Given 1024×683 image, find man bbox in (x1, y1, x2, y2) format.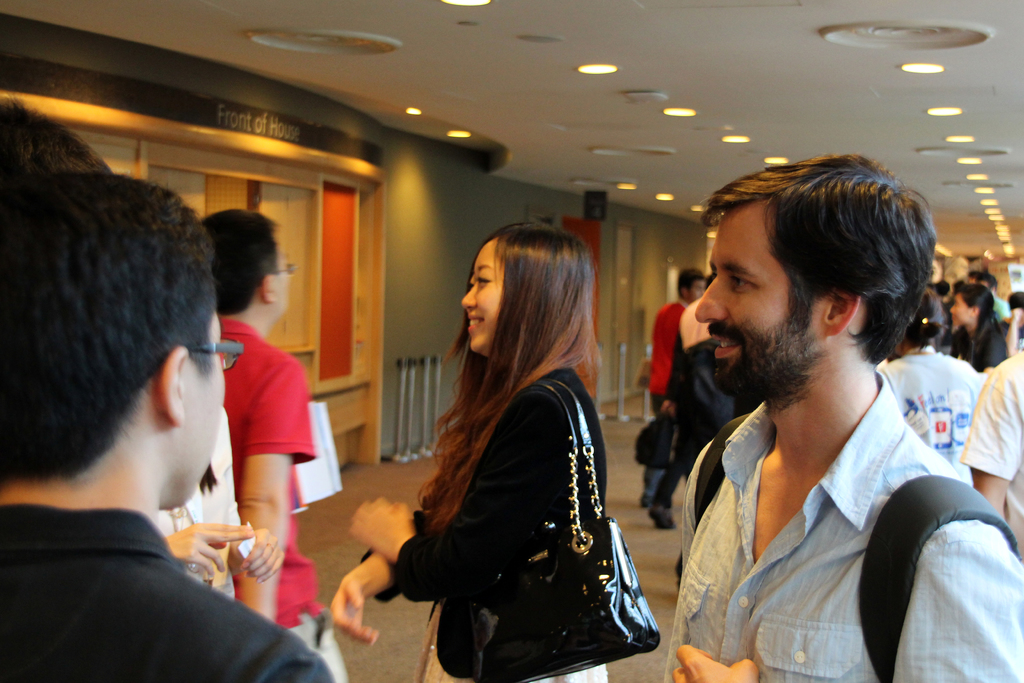
(658, 157, 1010, 682).
